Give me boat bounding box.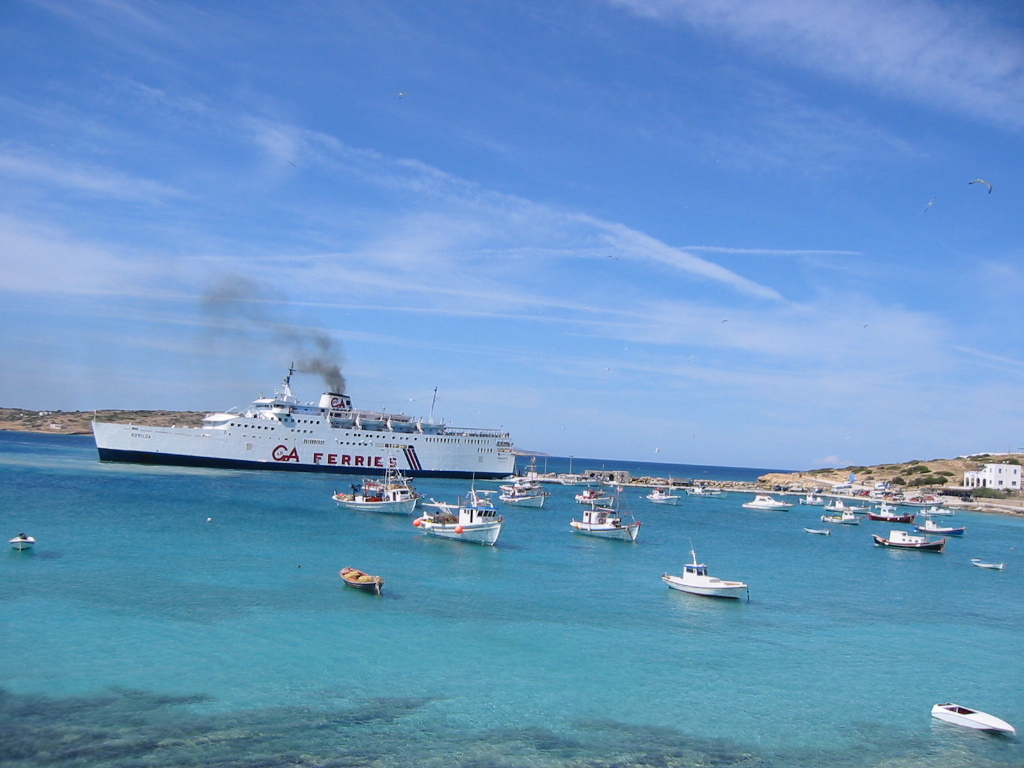
{"x1": 649, "y1": 475, "x2": 684, "y2": 506}.
